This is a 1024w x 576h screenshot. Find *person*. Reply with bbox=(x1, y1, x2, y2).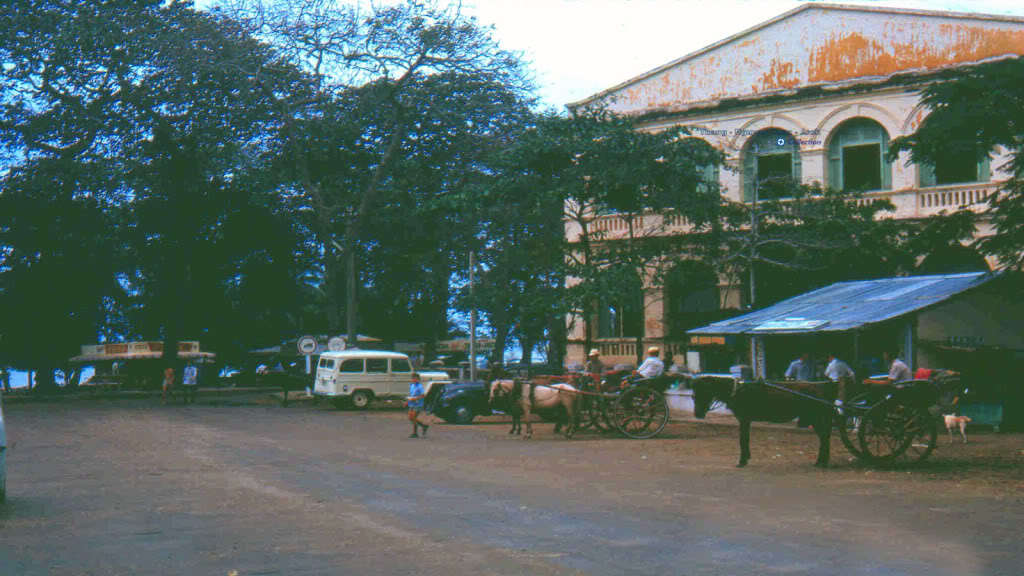
bbox=(582, 347, 601, 382).
